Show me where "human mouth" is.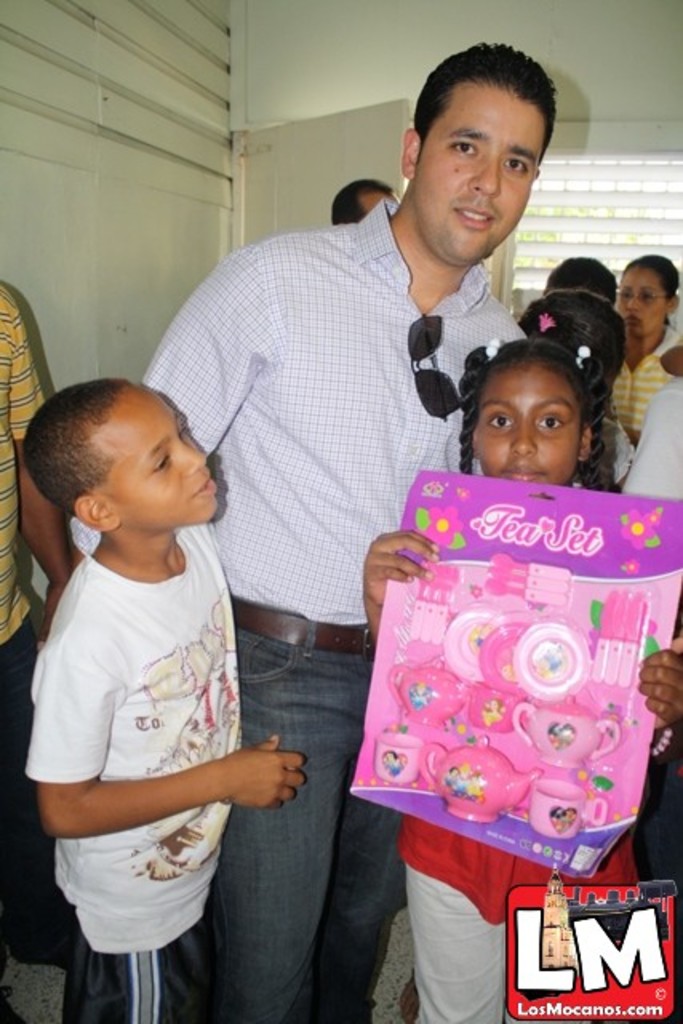
"human mouth" is at l=448, t=200, r=499, b=242.
